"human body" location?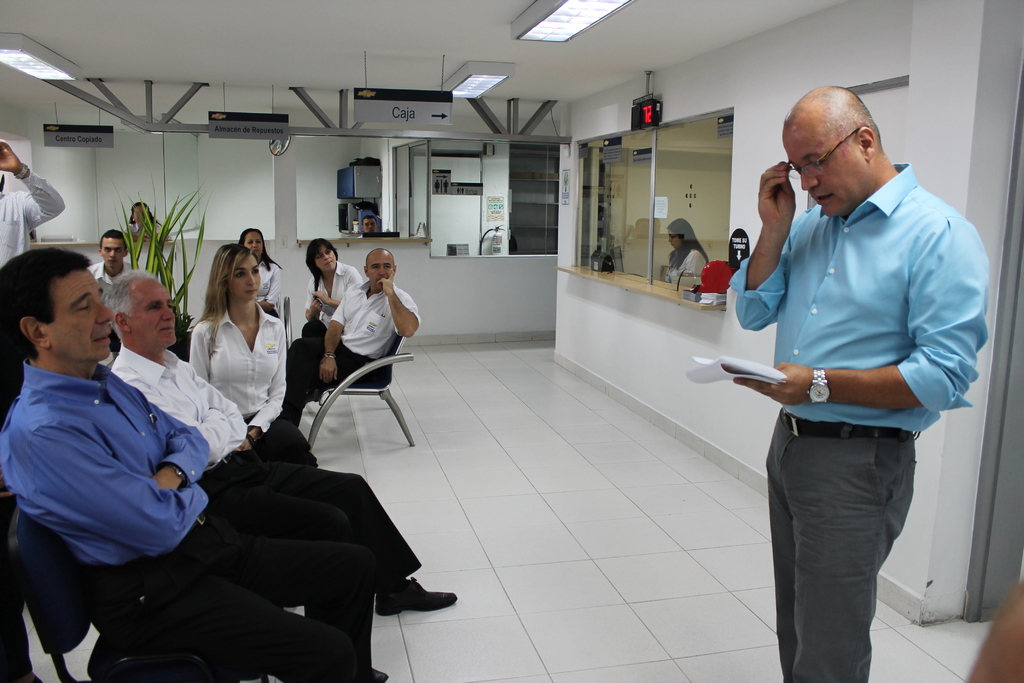
<box>740,92,974,682</box>
